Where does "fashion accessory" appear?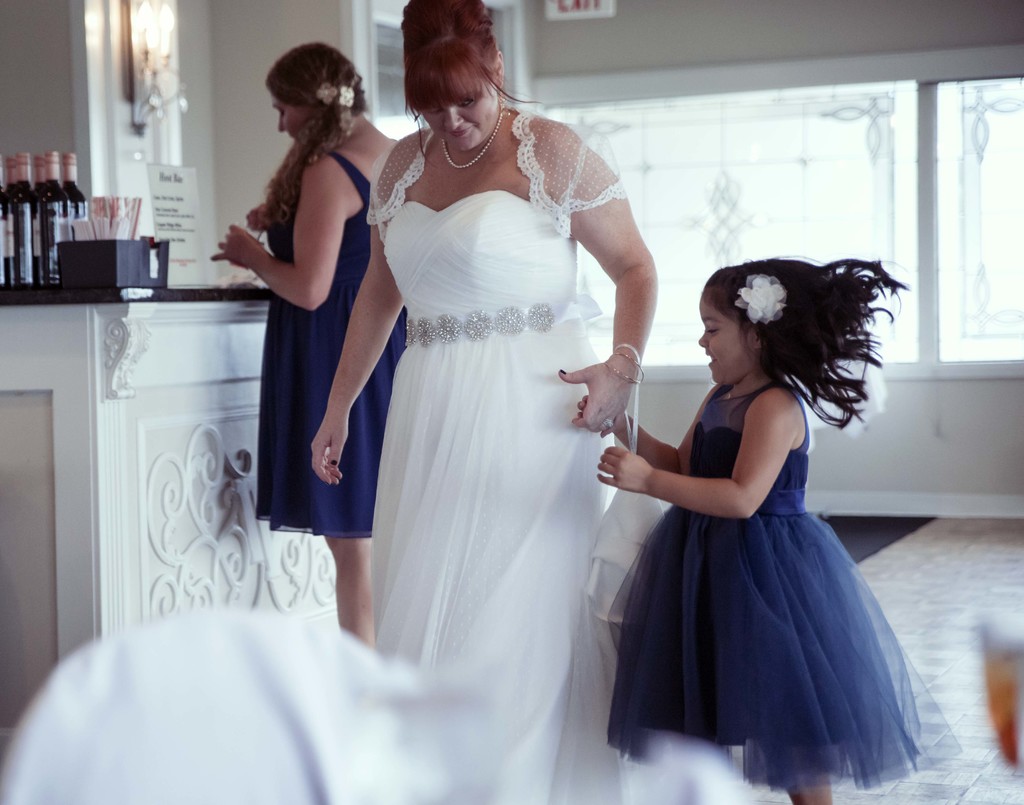
Appears at BBox(600, 360, 640, 389).
